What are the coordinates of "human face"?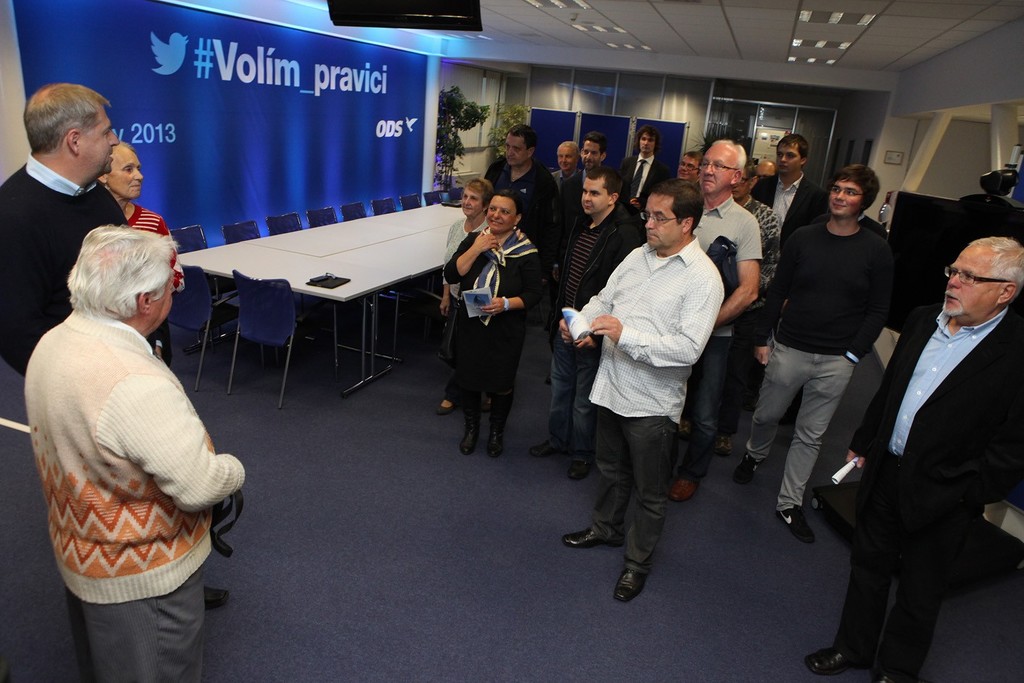
142/267/176/341.
